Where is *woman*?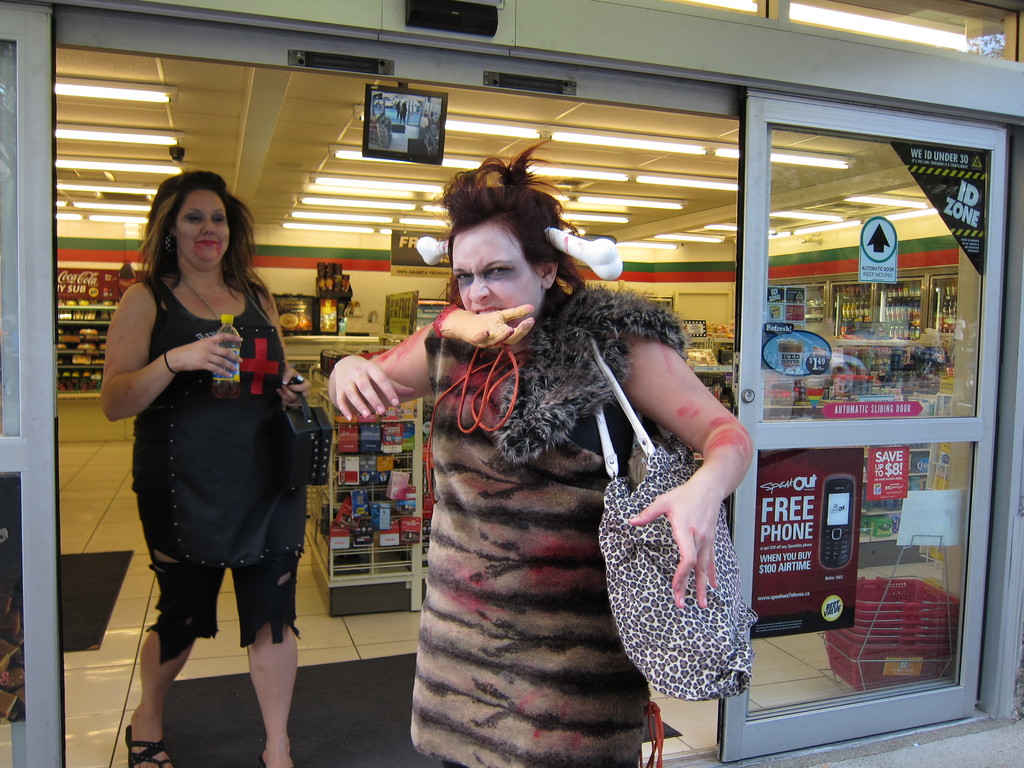
(x1=329, y1=138, x2=756, y2=767).
